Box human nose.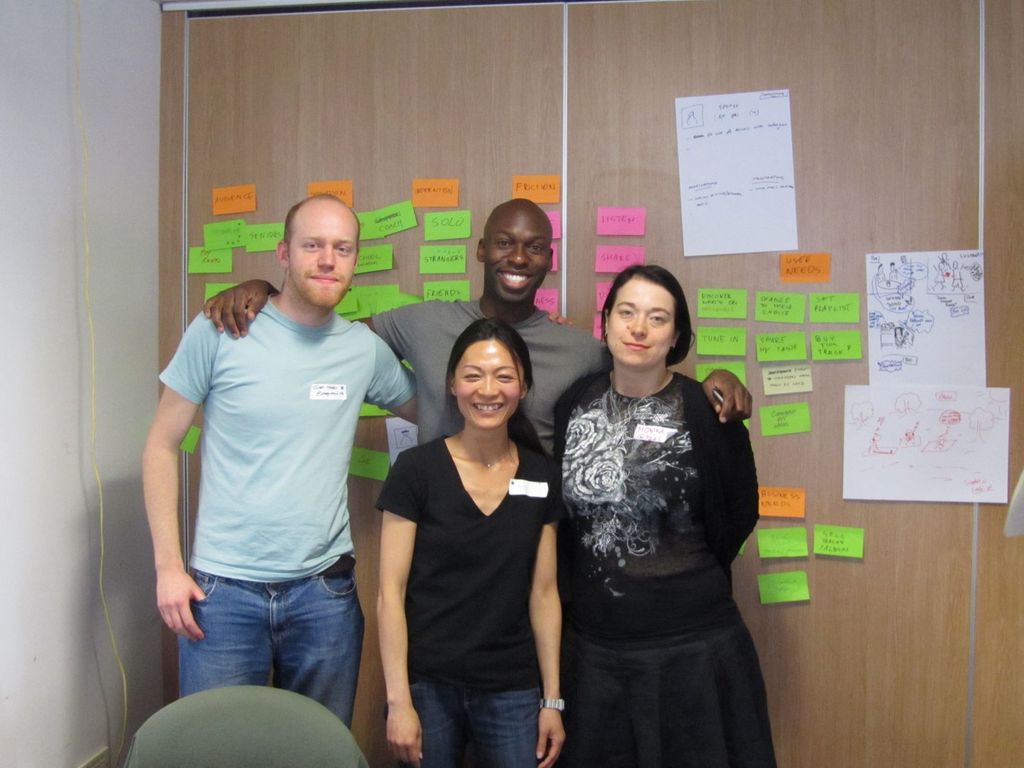
628:314:648:339.
